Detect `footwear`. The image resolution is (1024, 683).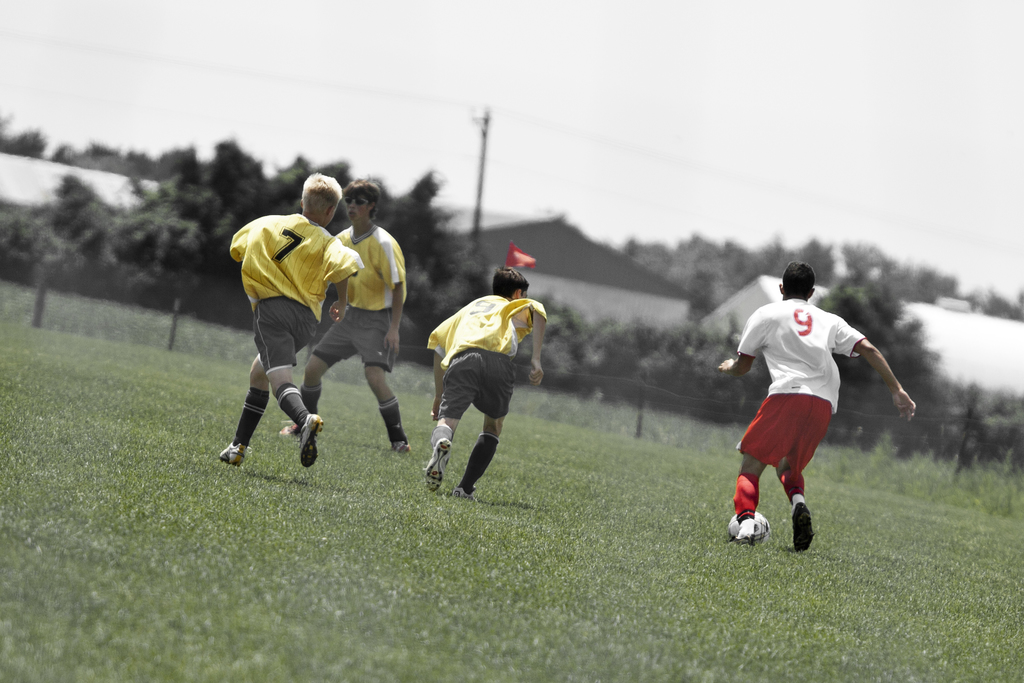
<region>298, 409, 323, 470</region>.
